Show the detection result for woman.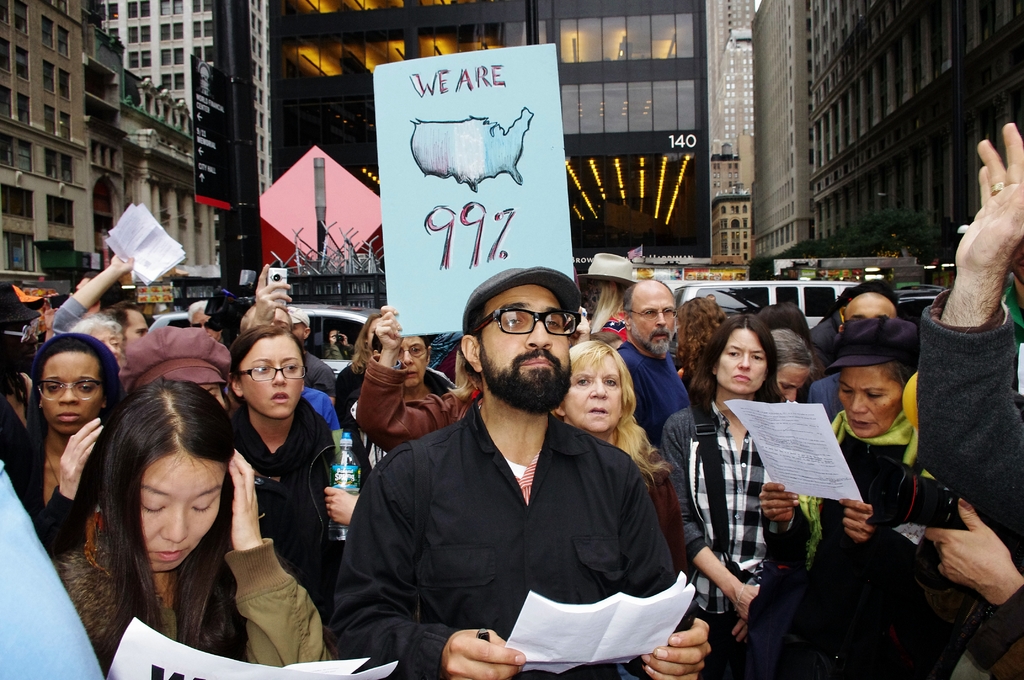
(x1=45, y1=378, x2=324, y2=679).
